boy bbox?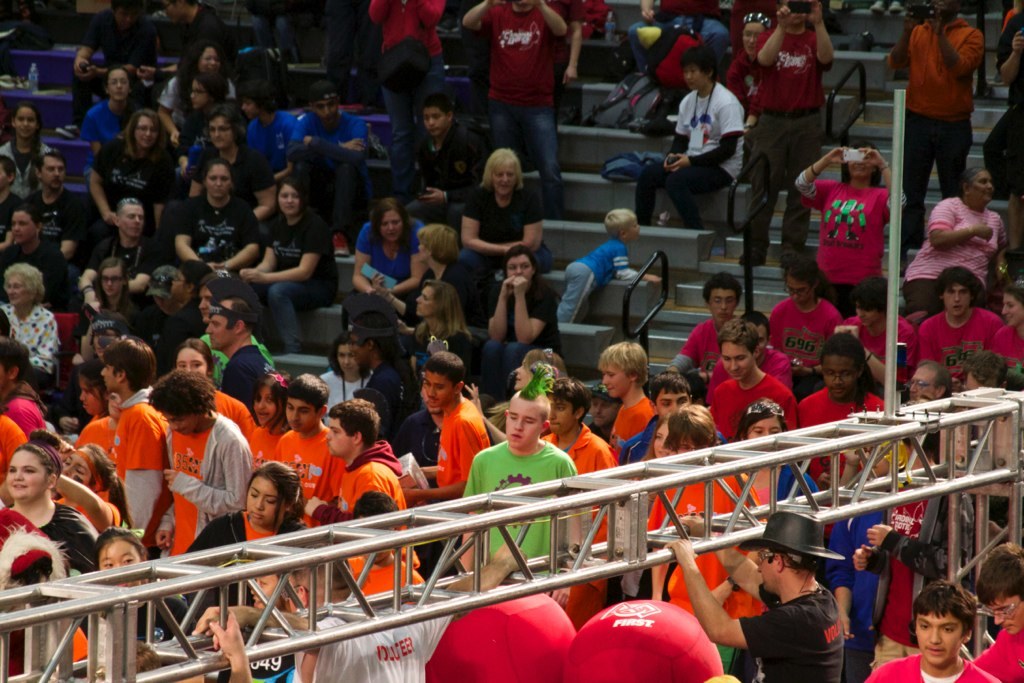
<region>537, 380, 601, 470</region>
